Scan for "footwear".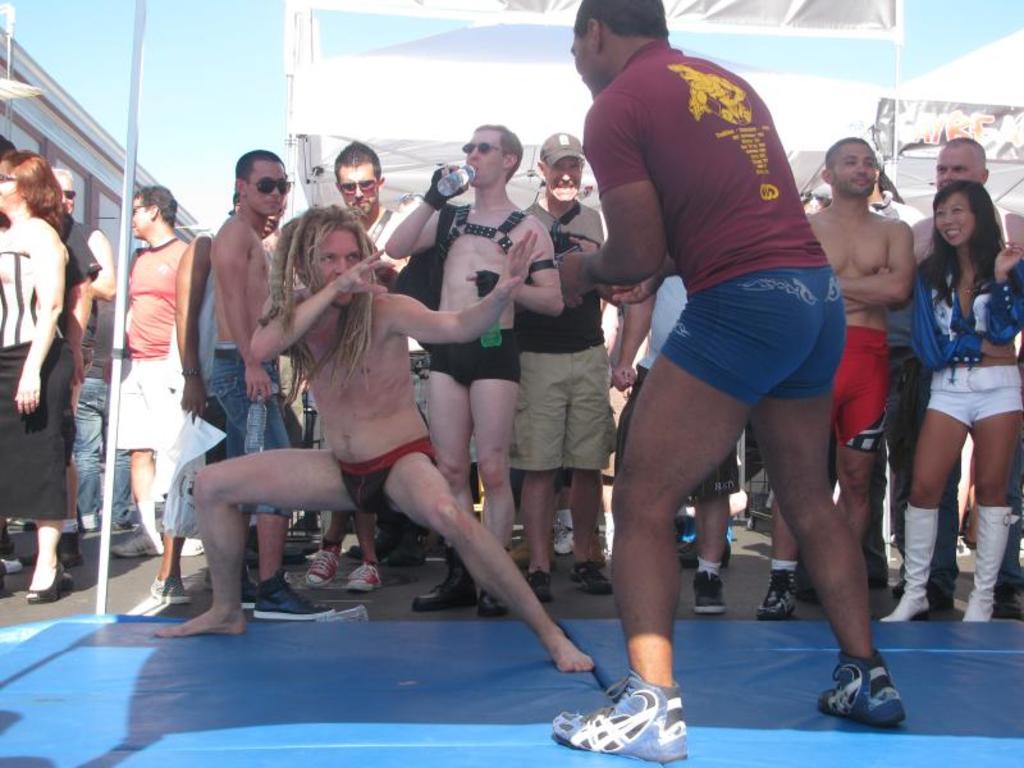
Scan result: (530,570,557,604).
